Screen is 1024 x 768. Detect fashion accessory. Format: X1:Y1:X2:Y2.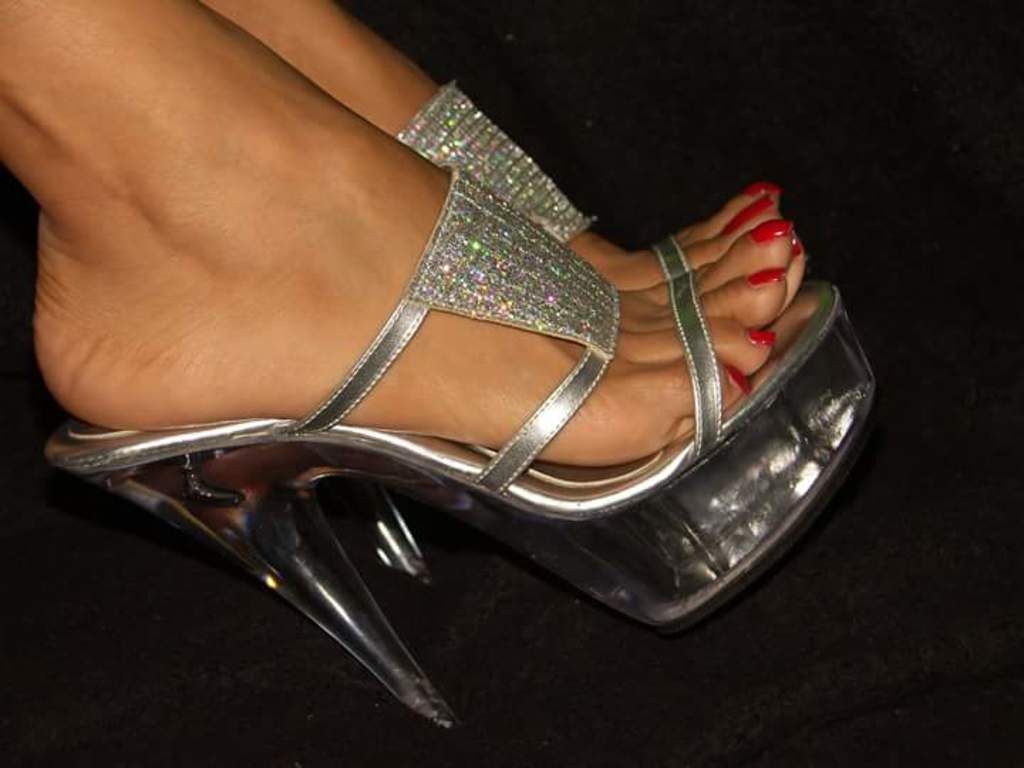
750:266:784:284.
